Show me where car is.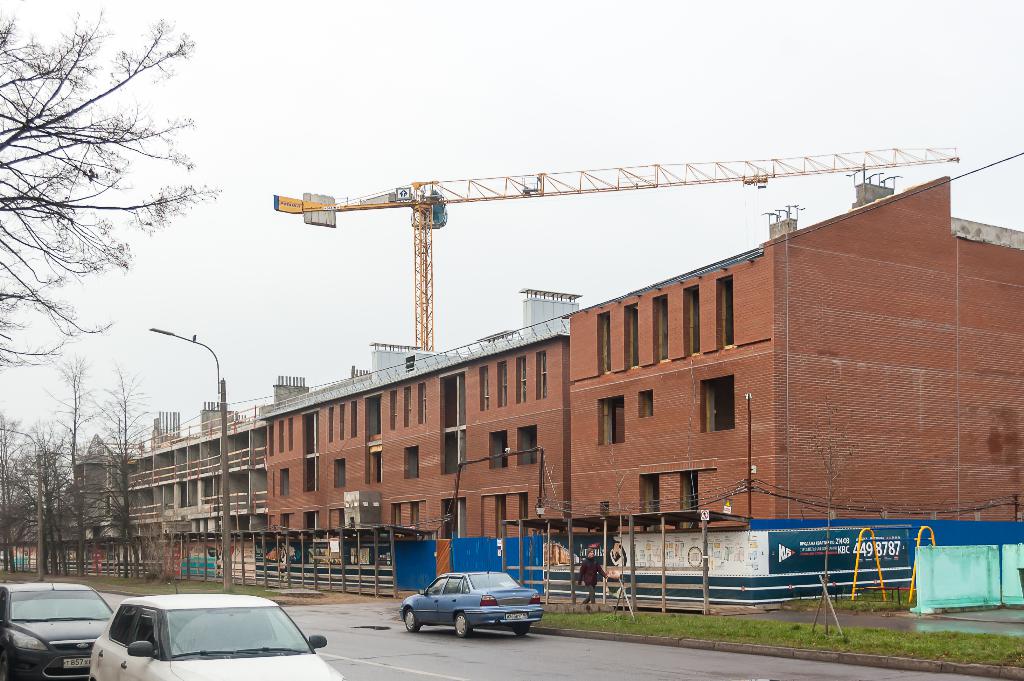
car is at {"left": 0, "top": 574, "right": 129, "bottom": 680}.
